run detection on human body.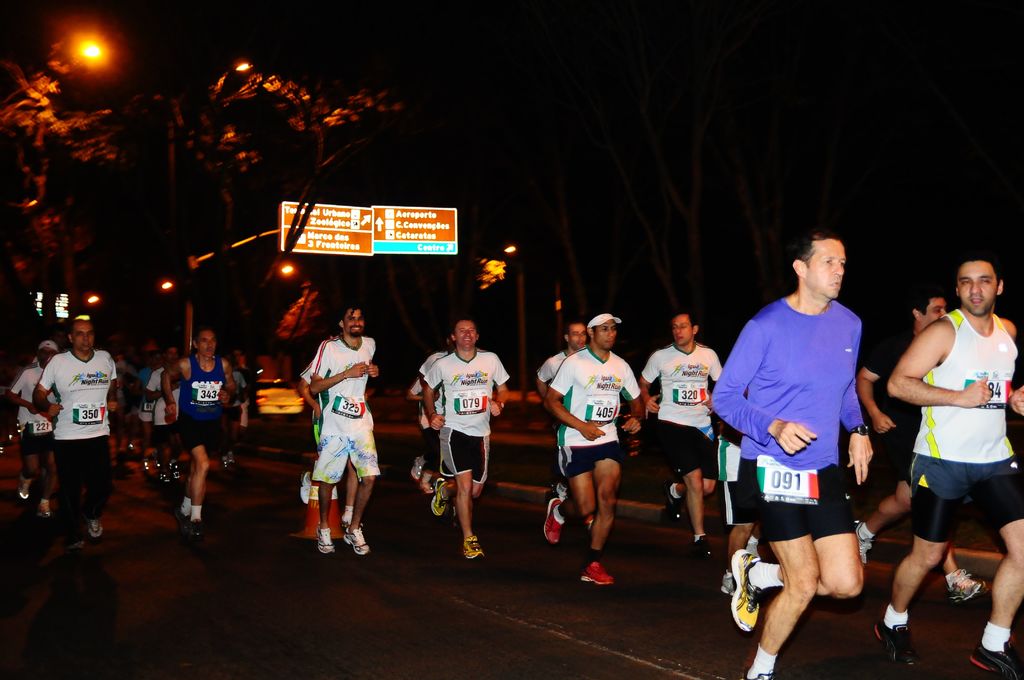
Result: [716,226,862,679].
